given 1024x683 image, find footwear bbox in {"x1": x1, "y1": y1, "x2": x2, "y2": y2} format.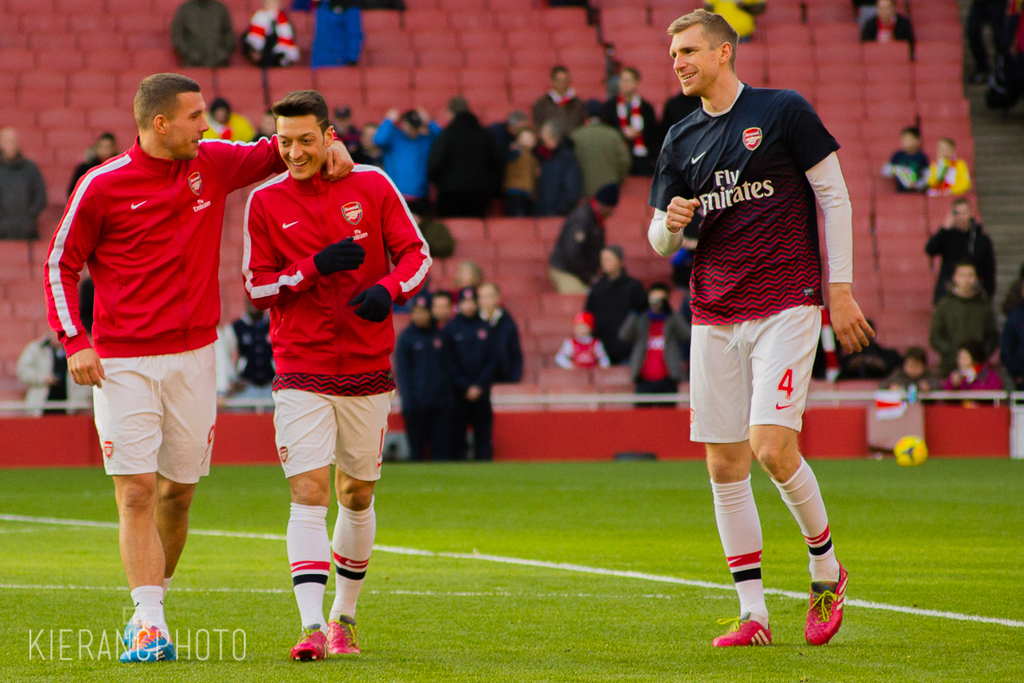
{"x1": 812, "y1": 575, "x2": 860, "y2": 670}.
